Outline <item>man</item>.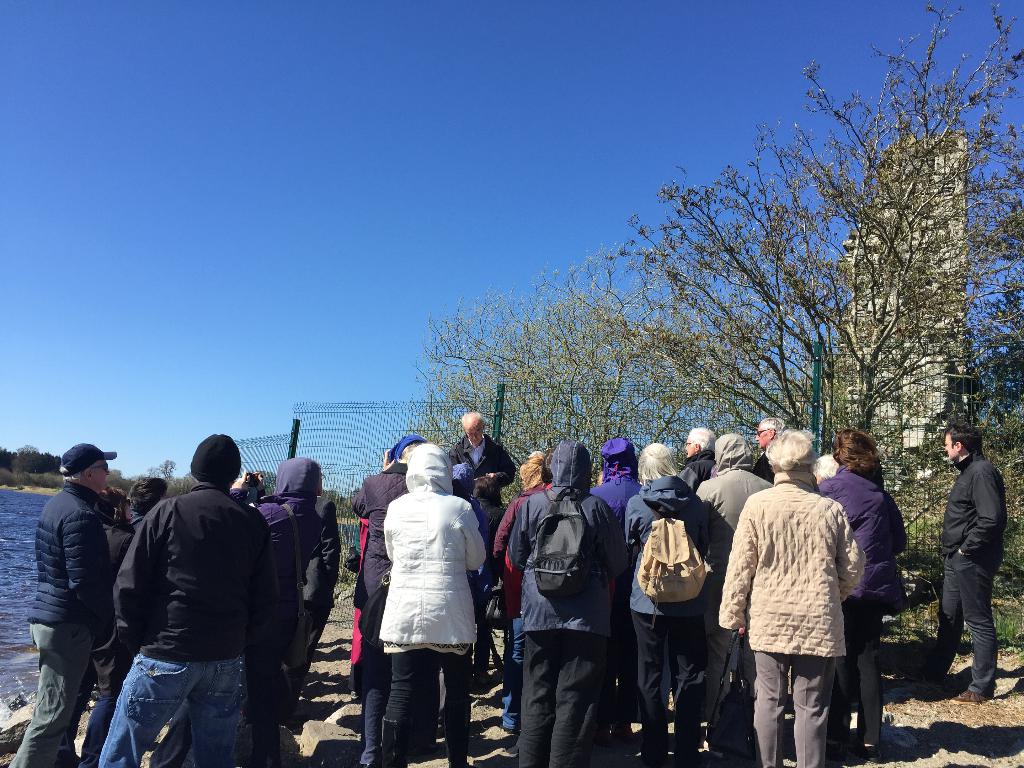
Outline: {"left": 228, "top": 454, "right": 326, "bottom": 756}.
